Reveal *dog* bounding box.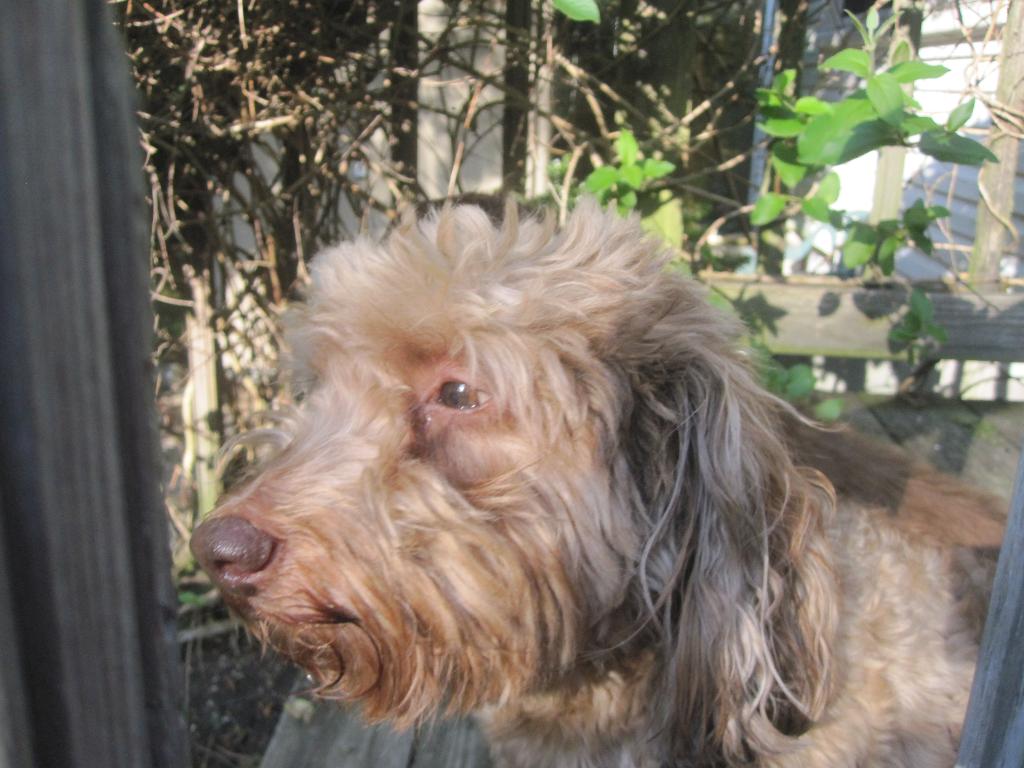
Revealed: 187/192/1013/767.
